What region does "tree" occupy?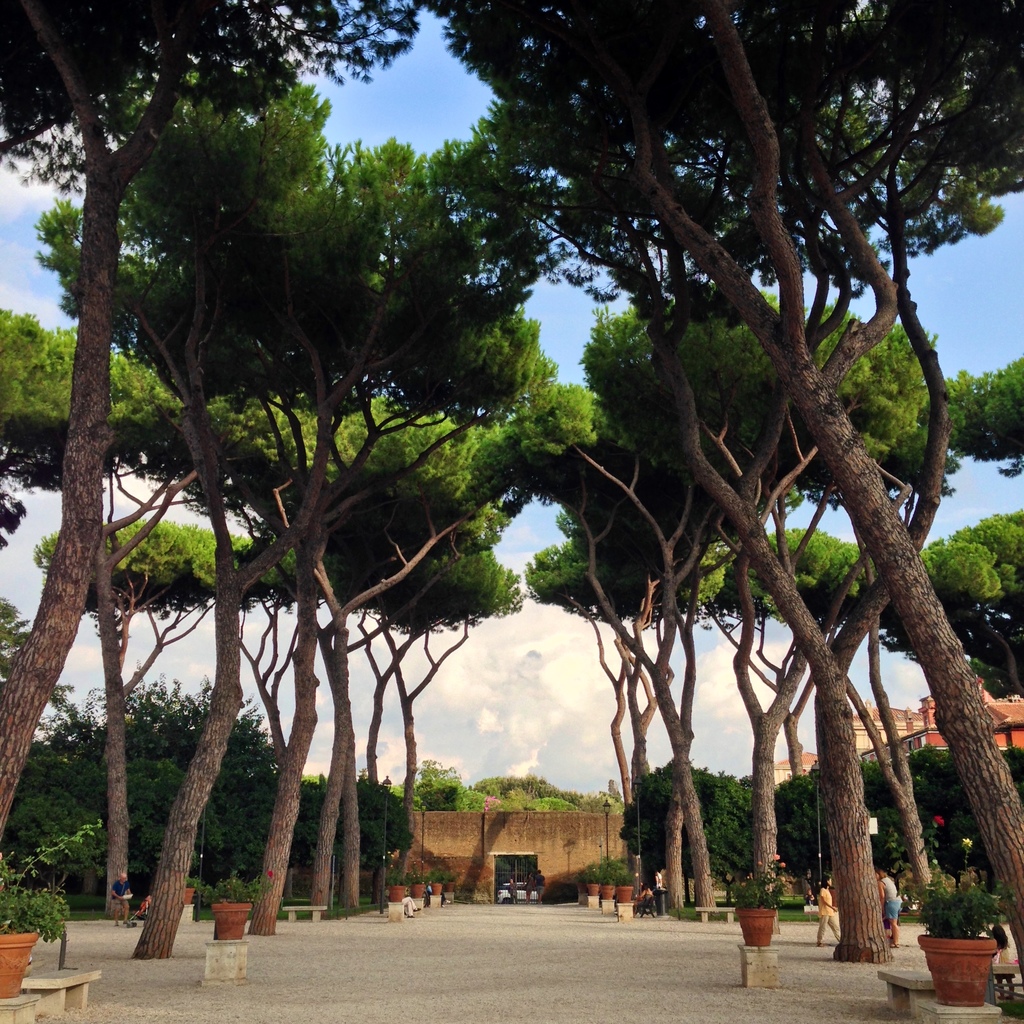
698,514,876,806.
